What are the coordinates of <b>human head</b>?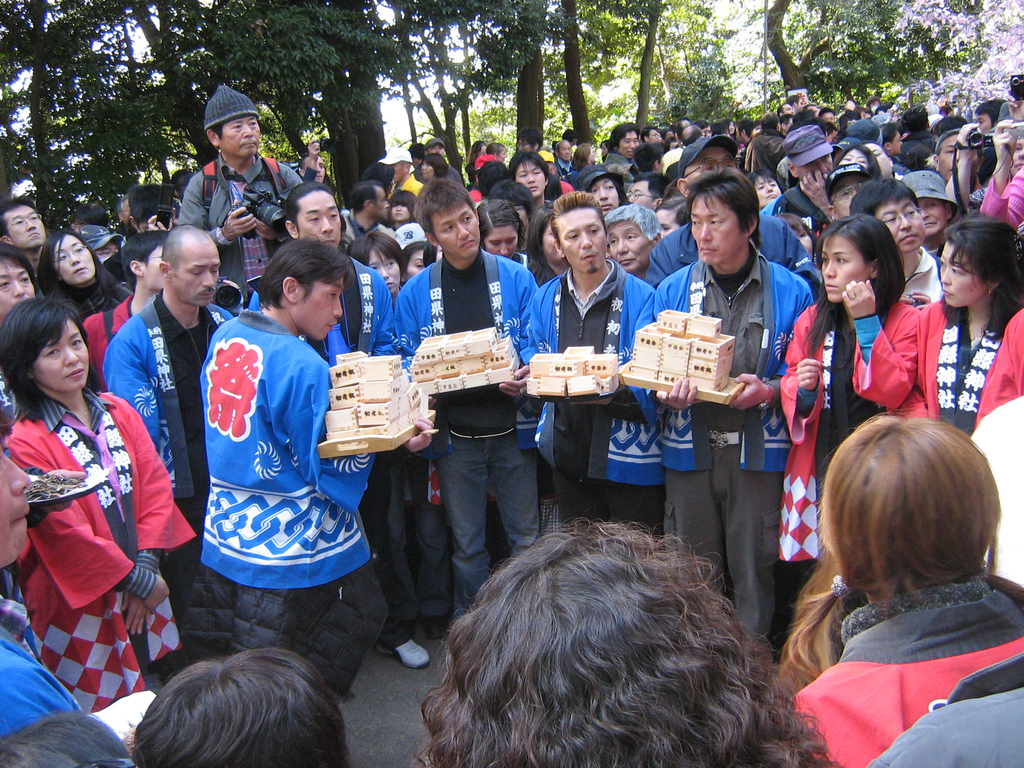
BBox(513, 152, 550, 199).
